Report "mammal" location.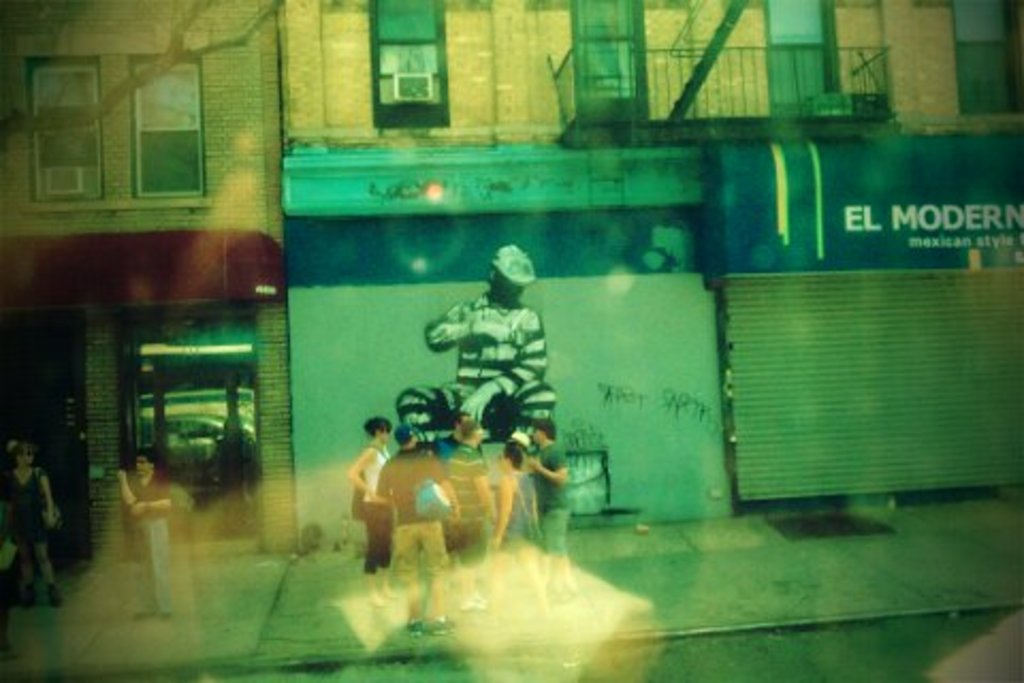
Report: <box>2,440,62,606</box>.
